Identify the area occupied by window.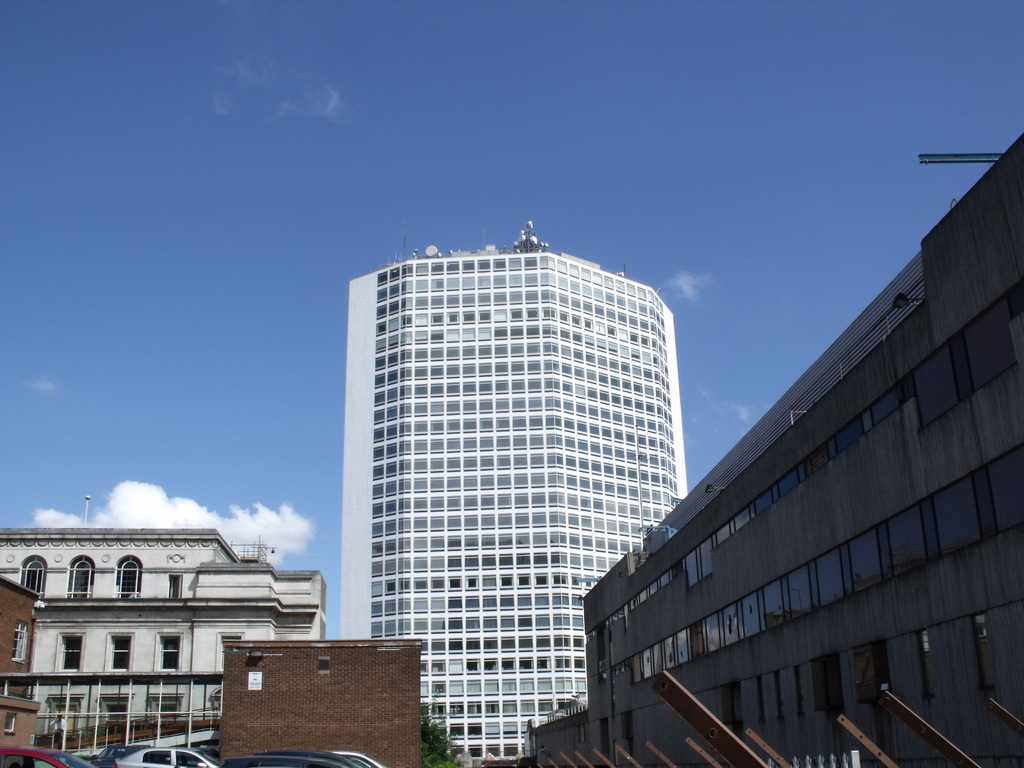
Area: locate(63, 552, 95, 600).
